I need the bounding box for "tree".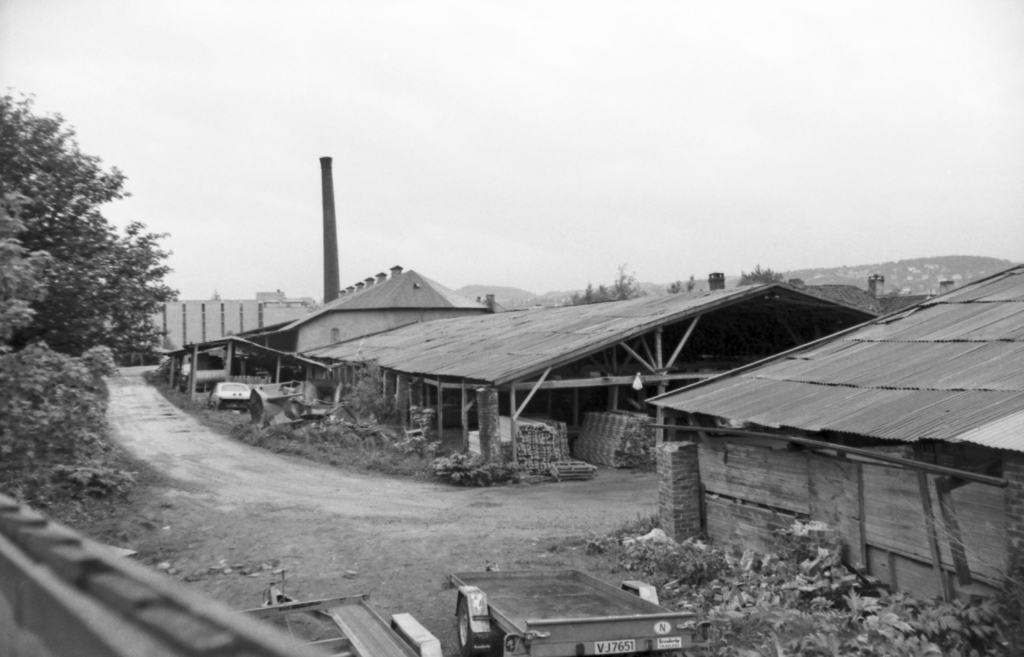
Here it is: box(0, 85, 175, 364).
